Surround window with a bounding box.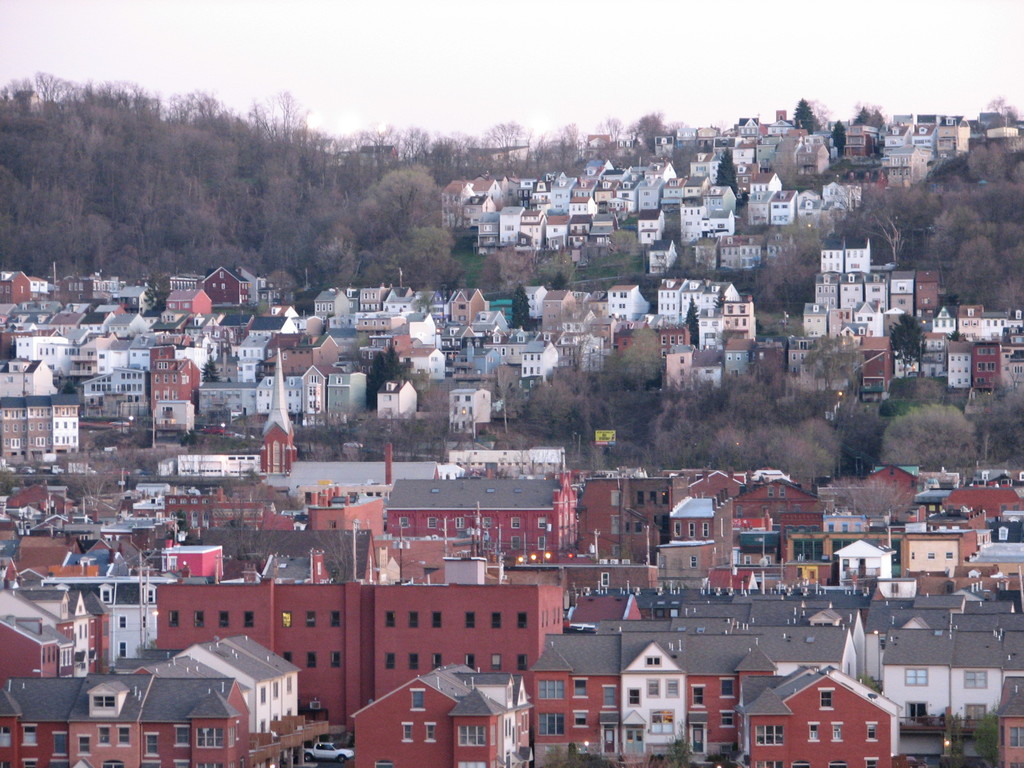
828:721:845:743.
